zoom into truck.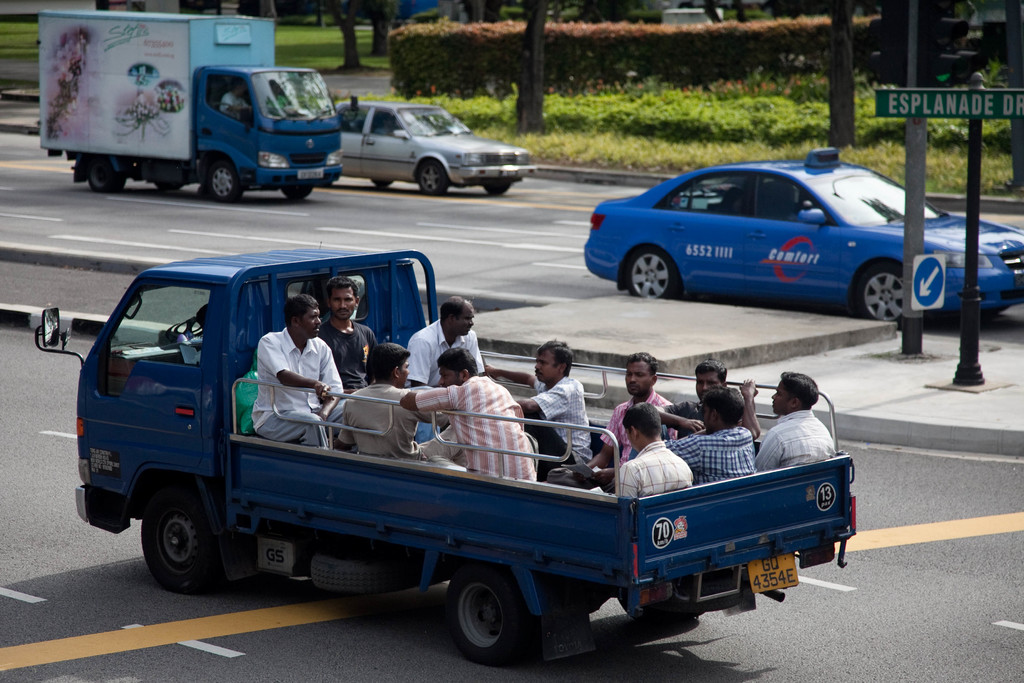
Zoom target: <region>30, 0, 379, 211</region>.
